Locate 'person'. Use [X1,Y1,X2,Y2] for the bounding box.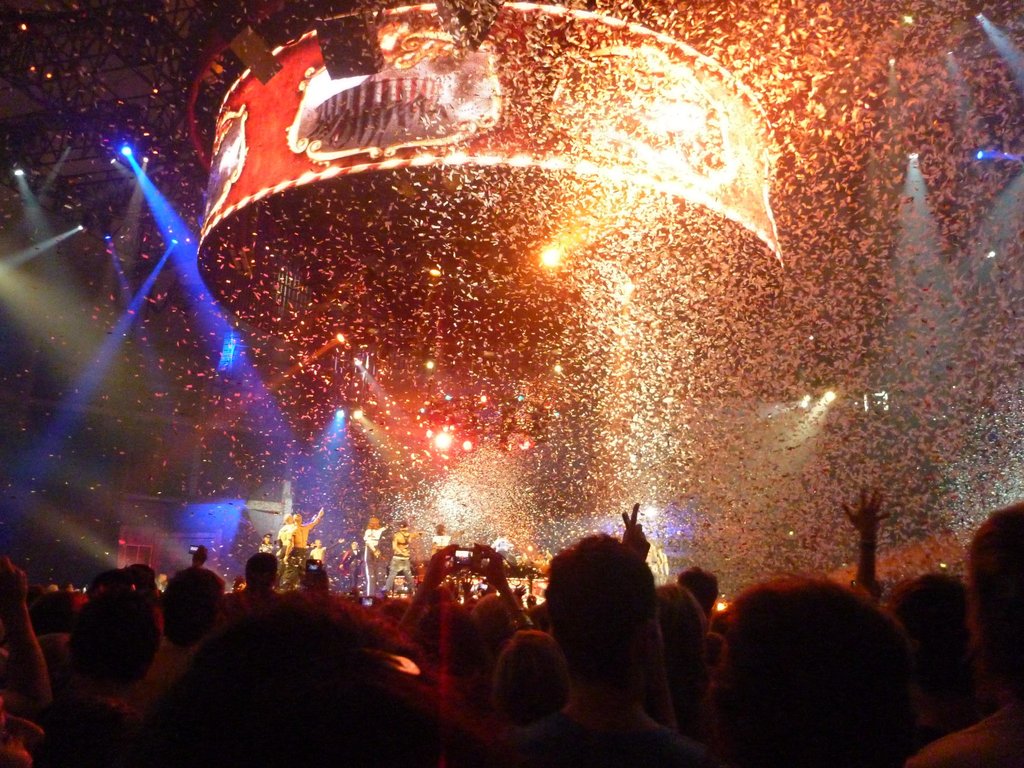
[516,520,701,767].
